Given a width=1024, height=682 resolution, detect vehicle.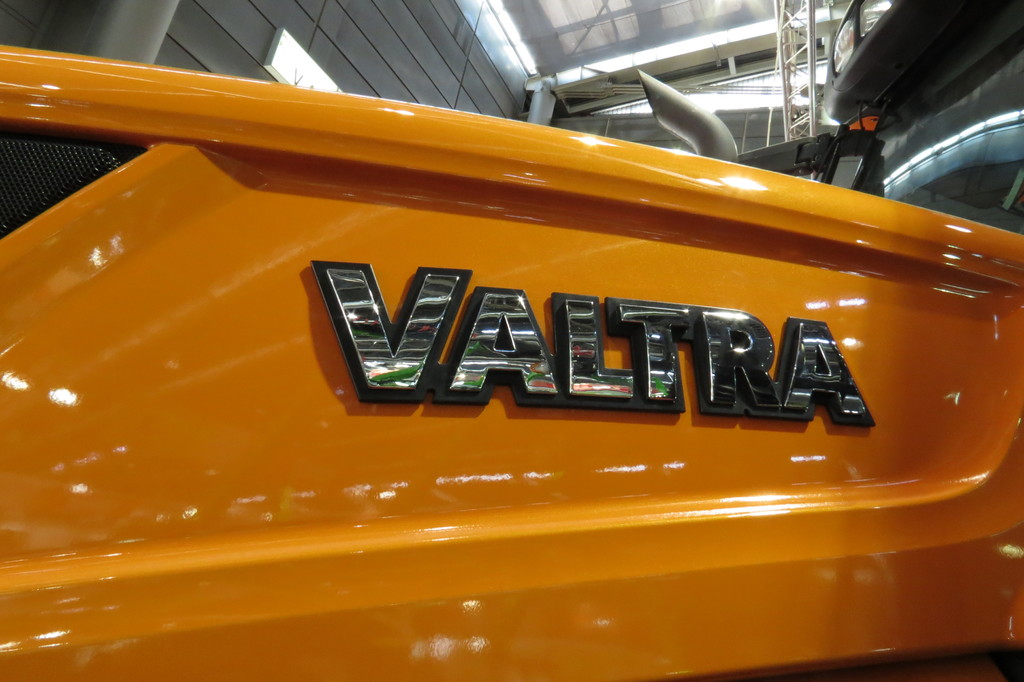
left=0, top=106, right=1007, bottom=679.
